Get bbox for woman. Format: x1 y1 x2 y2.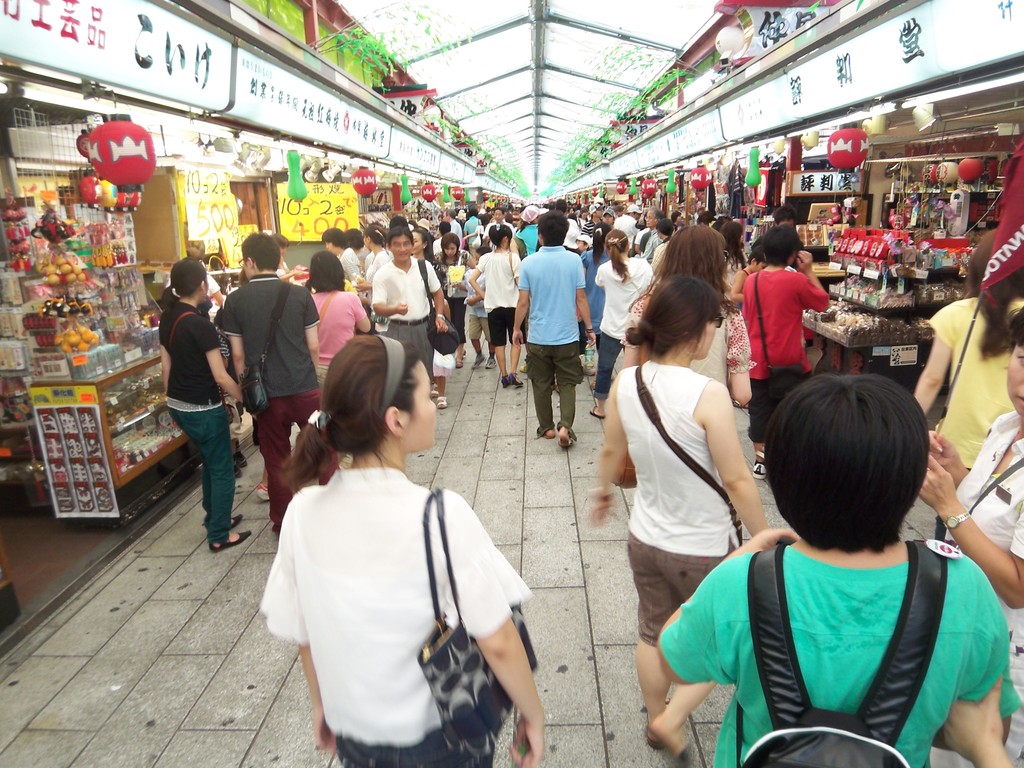
434 236 474 373.
